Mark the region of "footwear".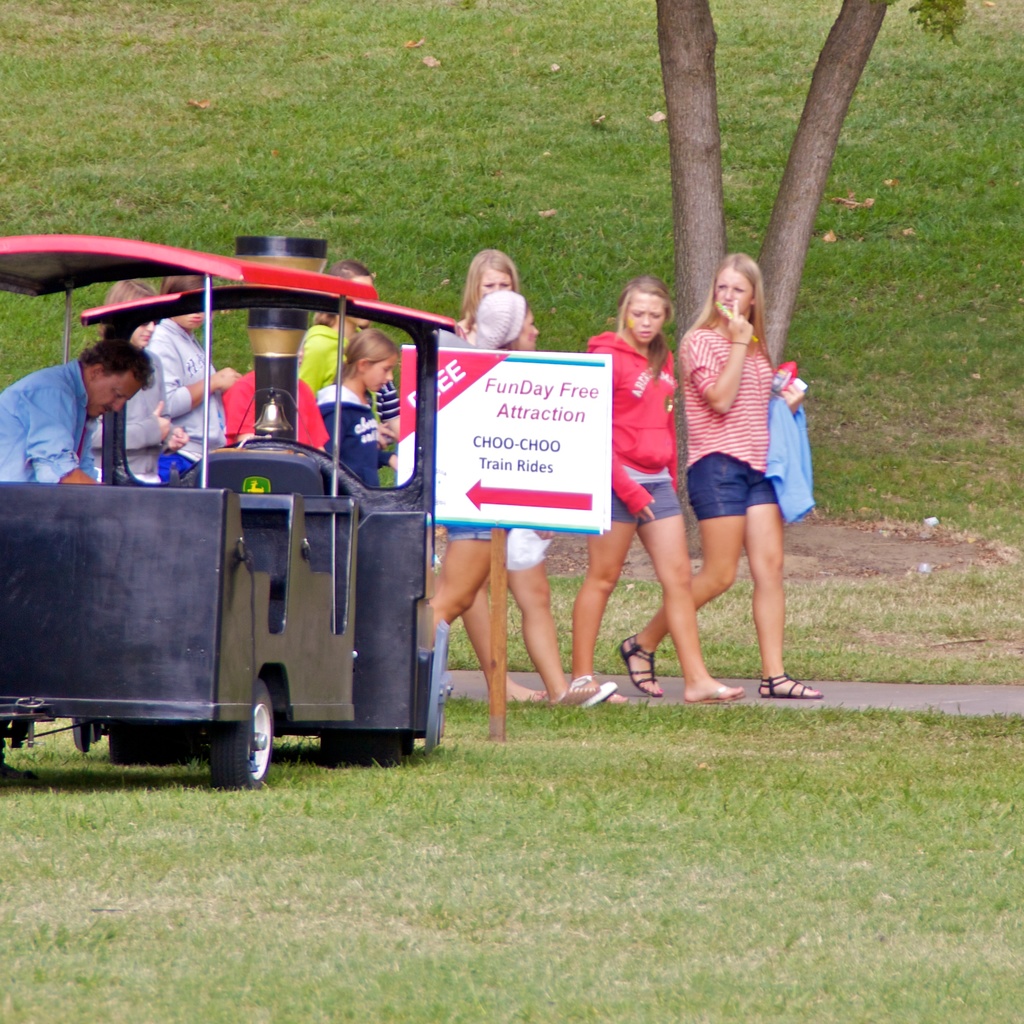
Region: x1=759, y1=672, x2=822, y2=698.
